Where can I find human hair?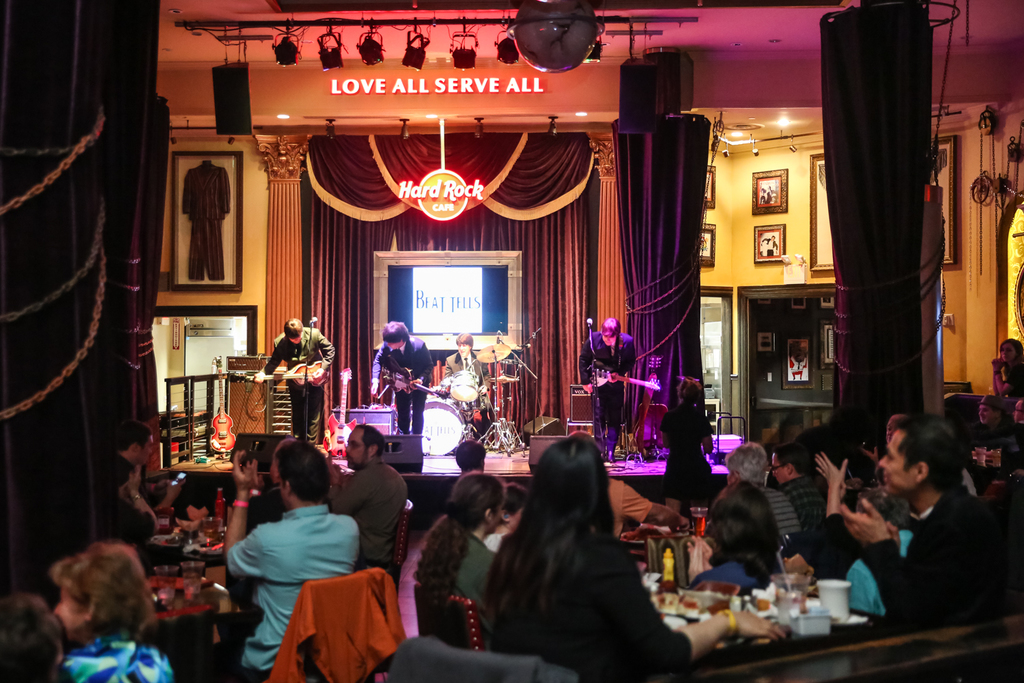
You can find it at box=[720, 441, 769, 490].
